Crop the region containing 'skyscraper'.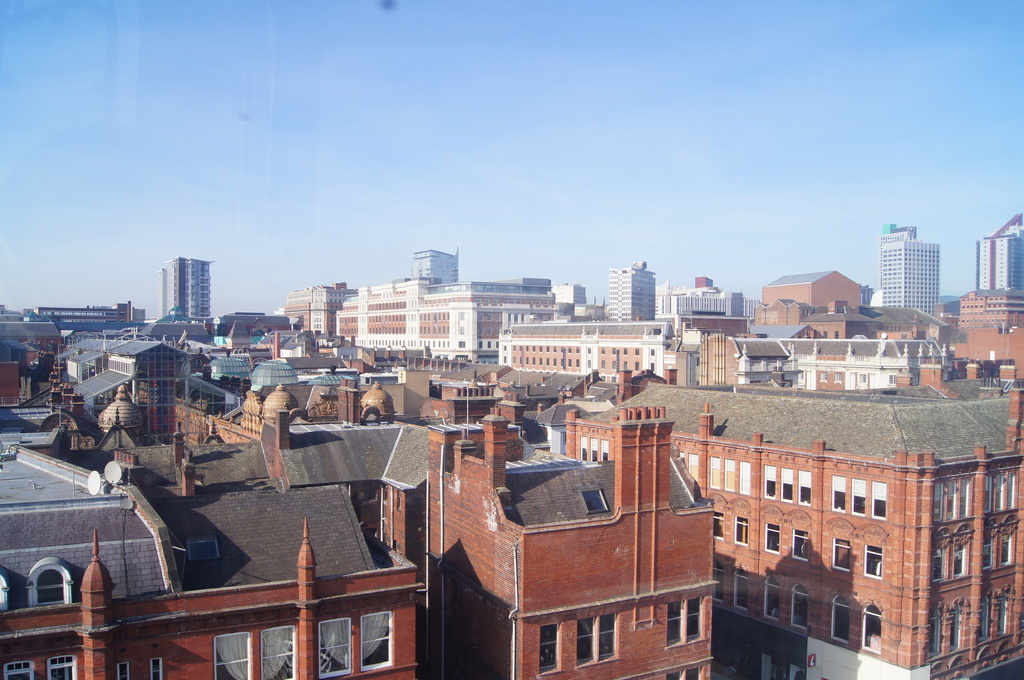
Crop region: bbox=(610, 261, 657, 322).
